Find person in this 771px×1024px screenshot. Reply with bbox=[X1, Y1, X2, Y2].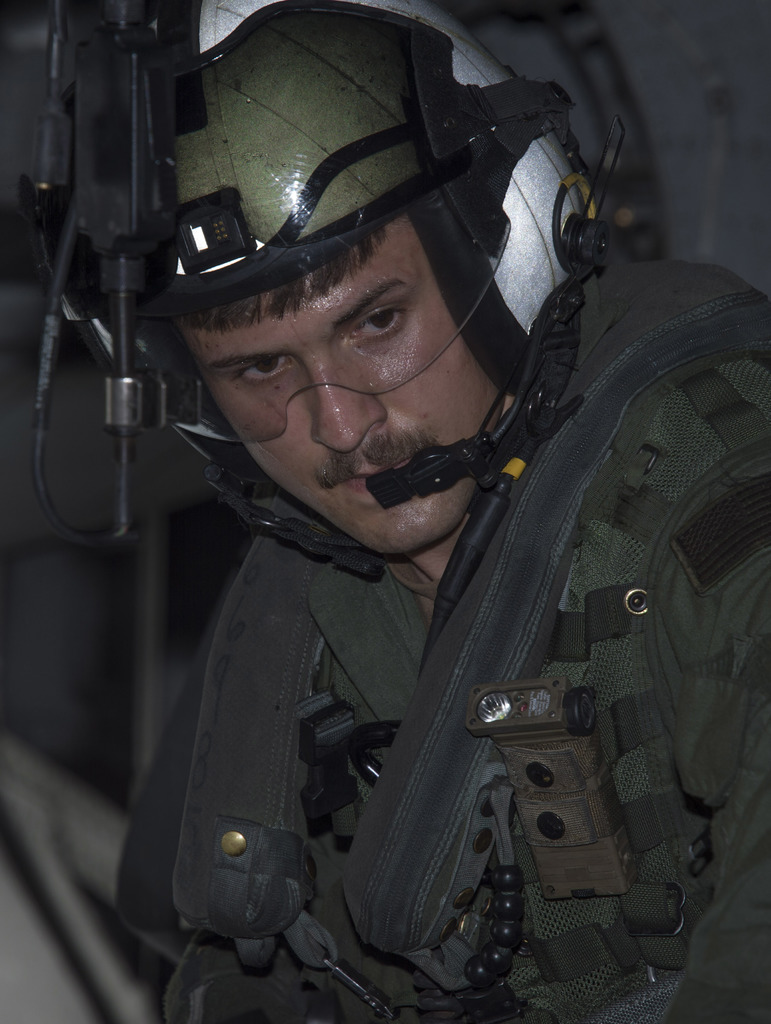
bbox=[82, 15, 733, 1023].
